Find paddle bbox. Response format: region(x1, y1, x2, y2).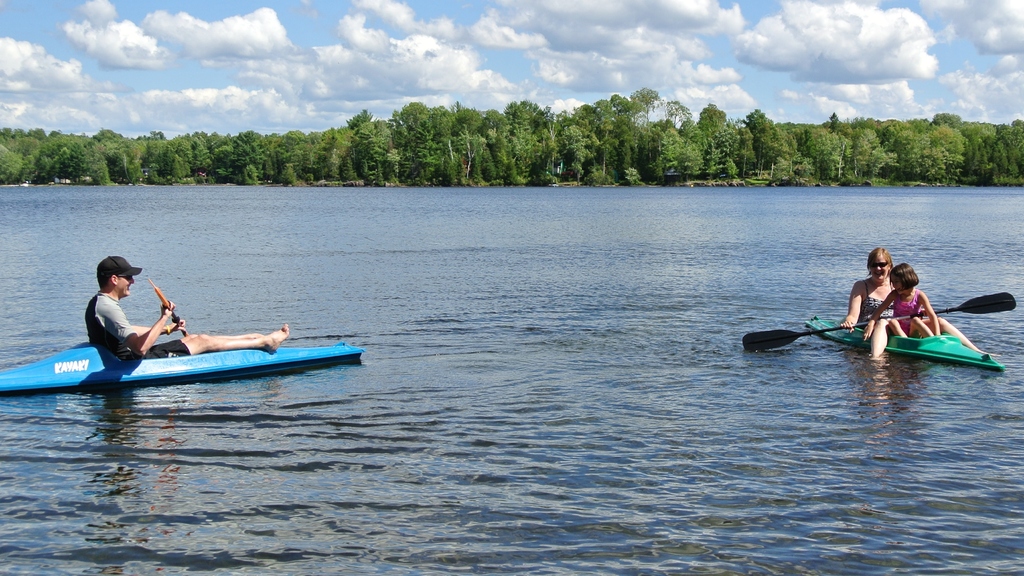
region(152, 279, 186, 337).
